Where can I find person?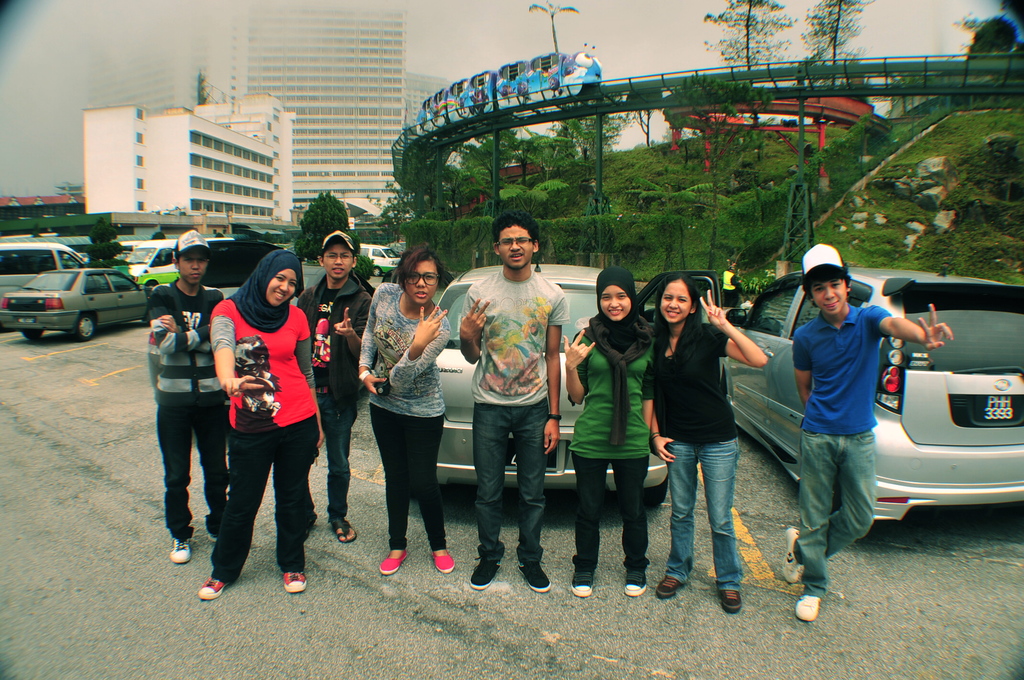
You can find it at 789,233,954,628.
